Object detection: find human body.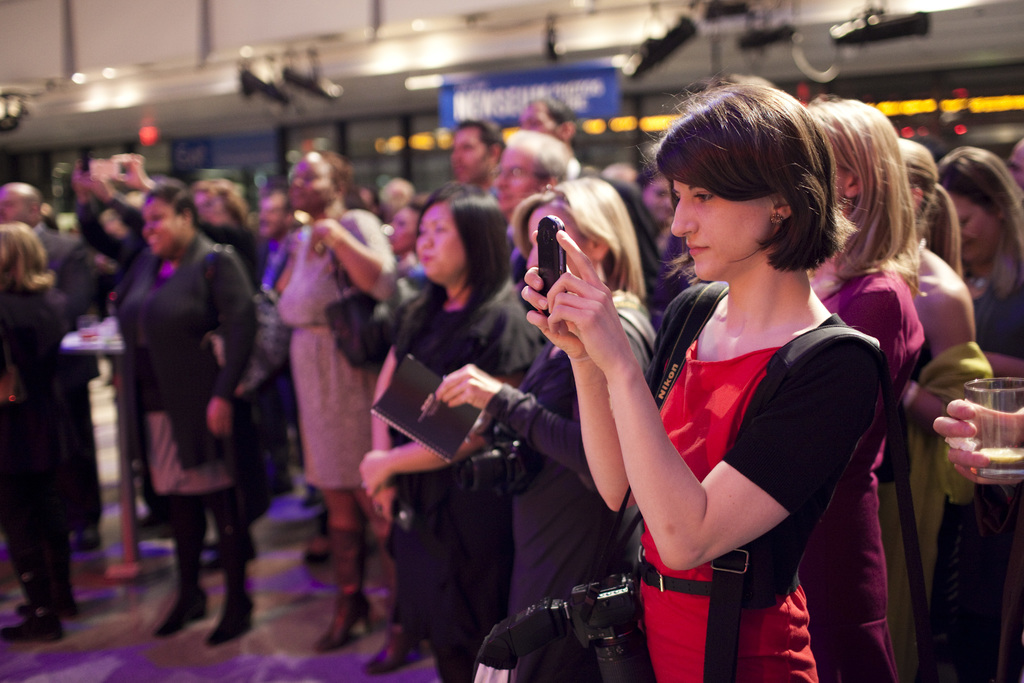
797,258,924,682.
